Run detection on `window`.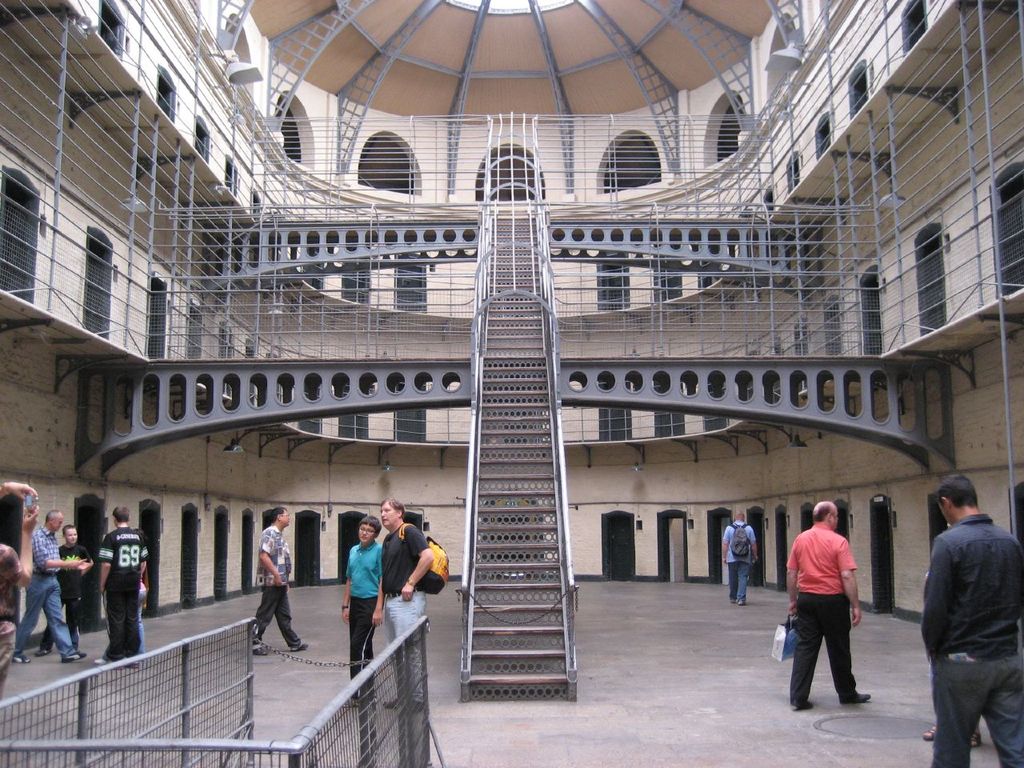
Result: [left=797, top=314, right=809, bottom=356].
